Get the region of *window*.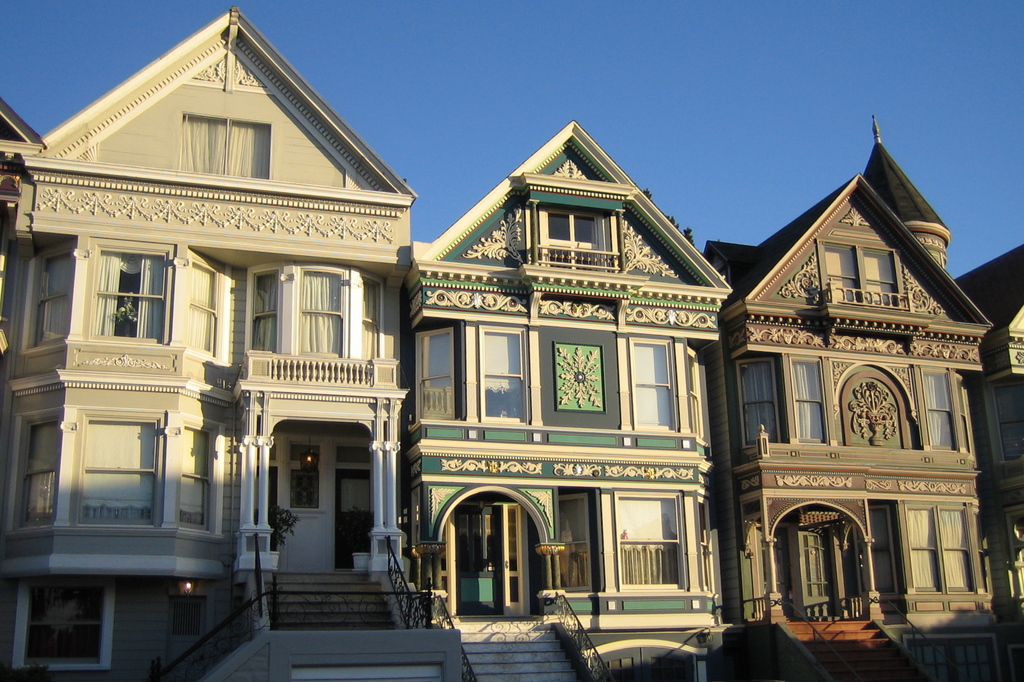
[x1=175, y1=441, x2=237, y2=521].
